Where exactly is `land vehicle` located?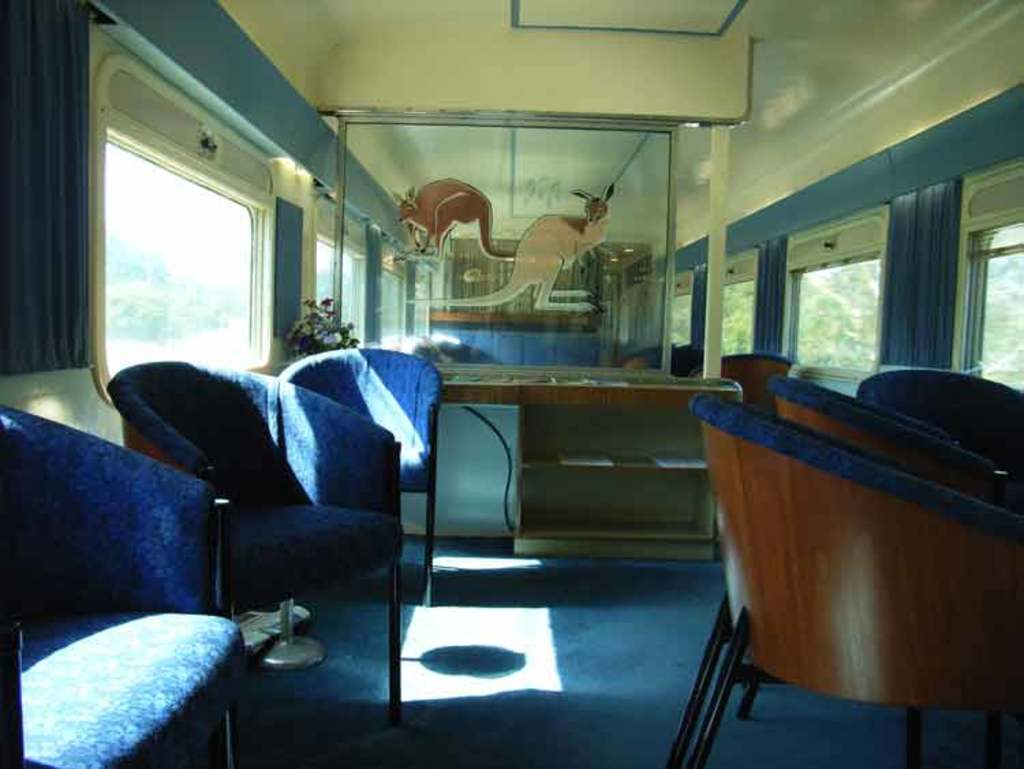
Its bounding box is BBox(0, 0, 1023, 768).
